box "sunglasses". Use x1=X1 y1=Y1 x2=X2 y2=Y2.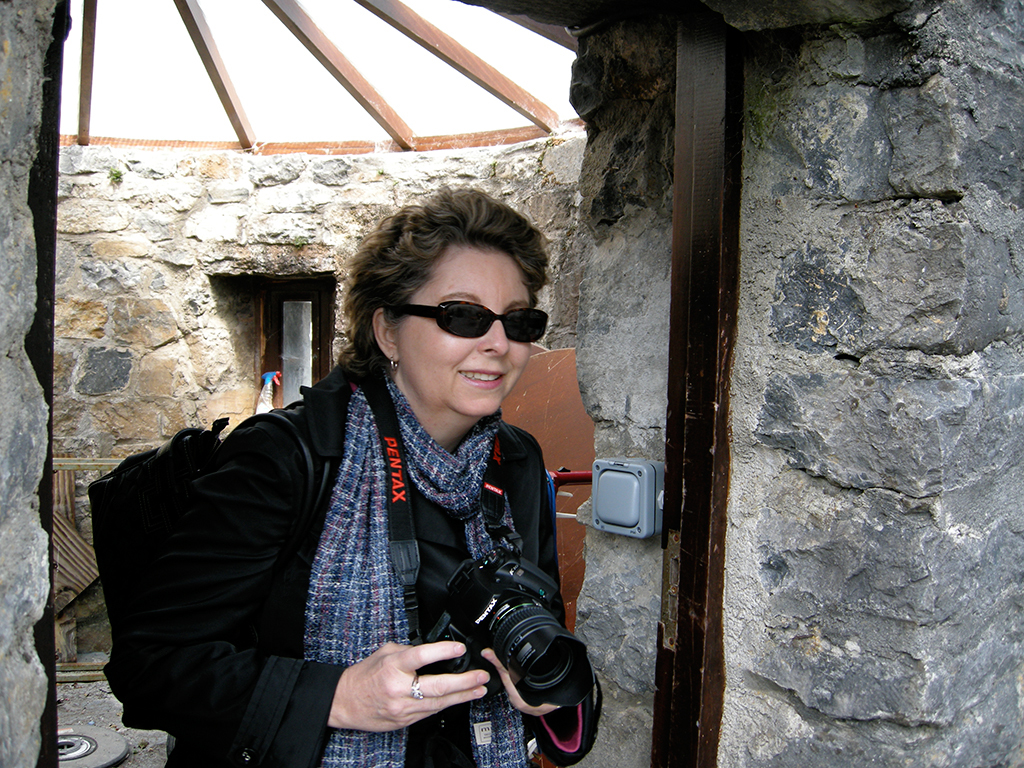
x1=394 y1=297 x2=553 y2=350.
